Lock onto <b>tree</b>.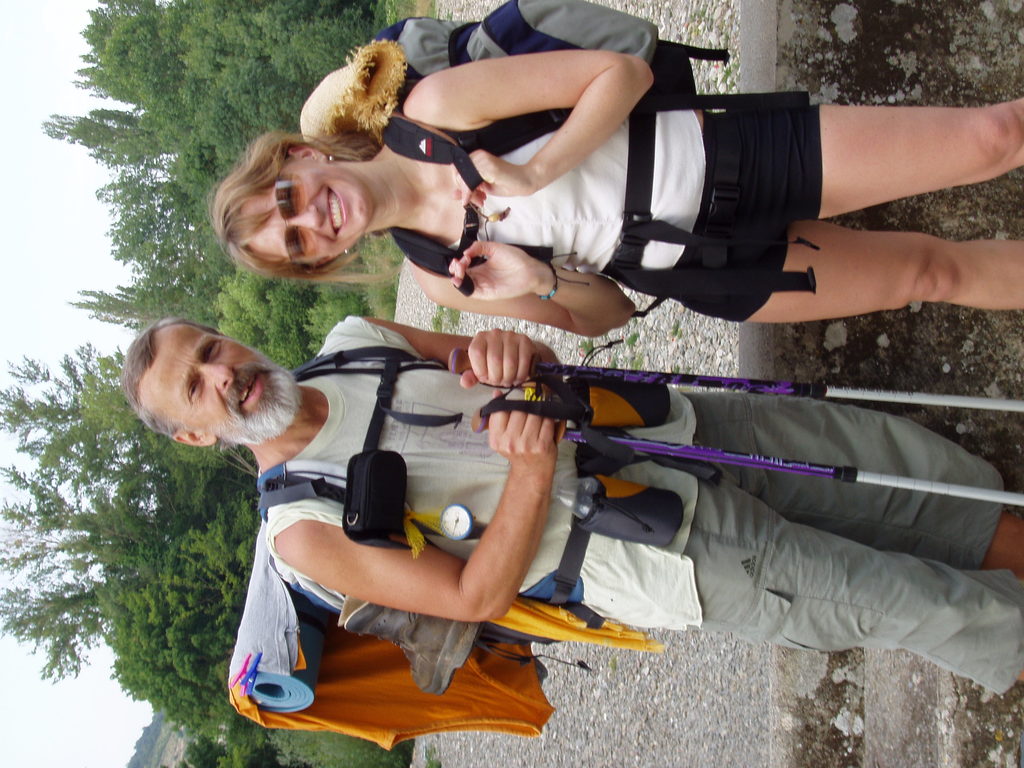
Locked: select_region(67, 0, 207, 115).
